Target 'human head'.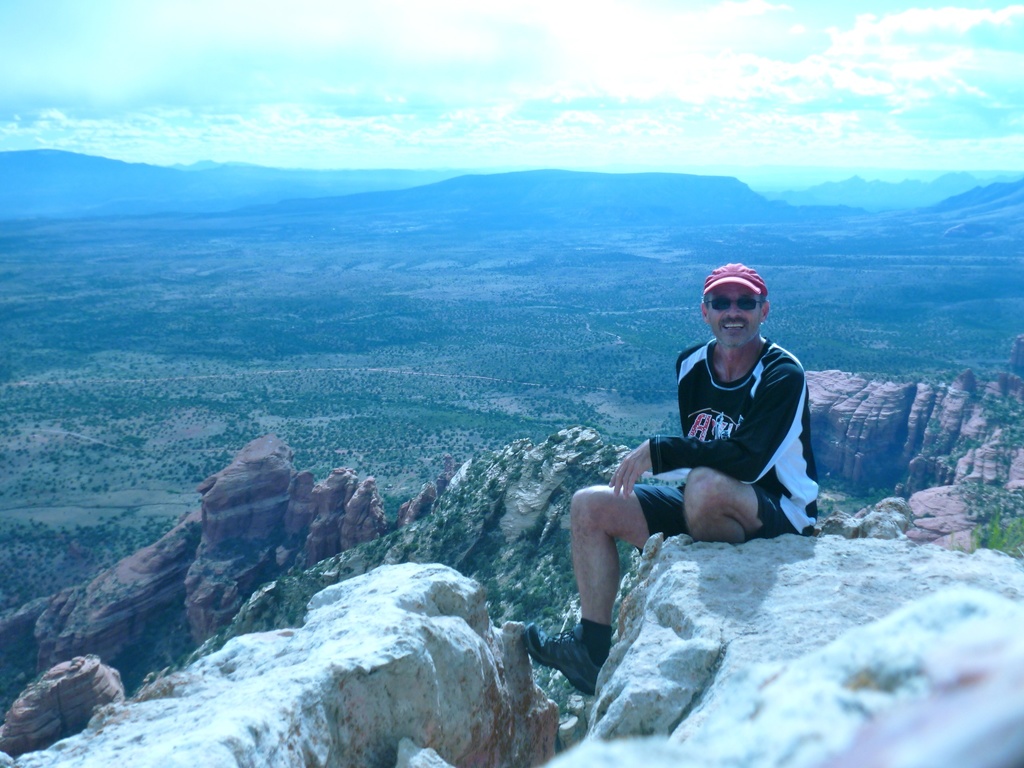
Target region: [left=696, top=280, right=774, bottom=349].
